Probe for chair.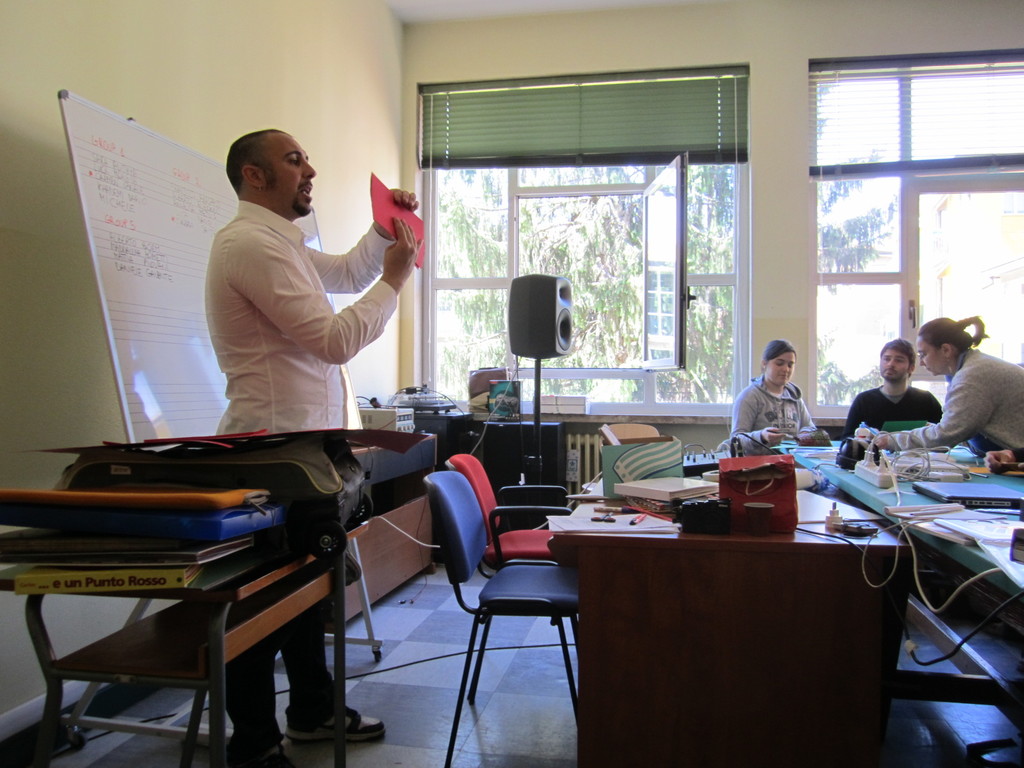
Probe result: bbox(608, 423, 662, 440).
